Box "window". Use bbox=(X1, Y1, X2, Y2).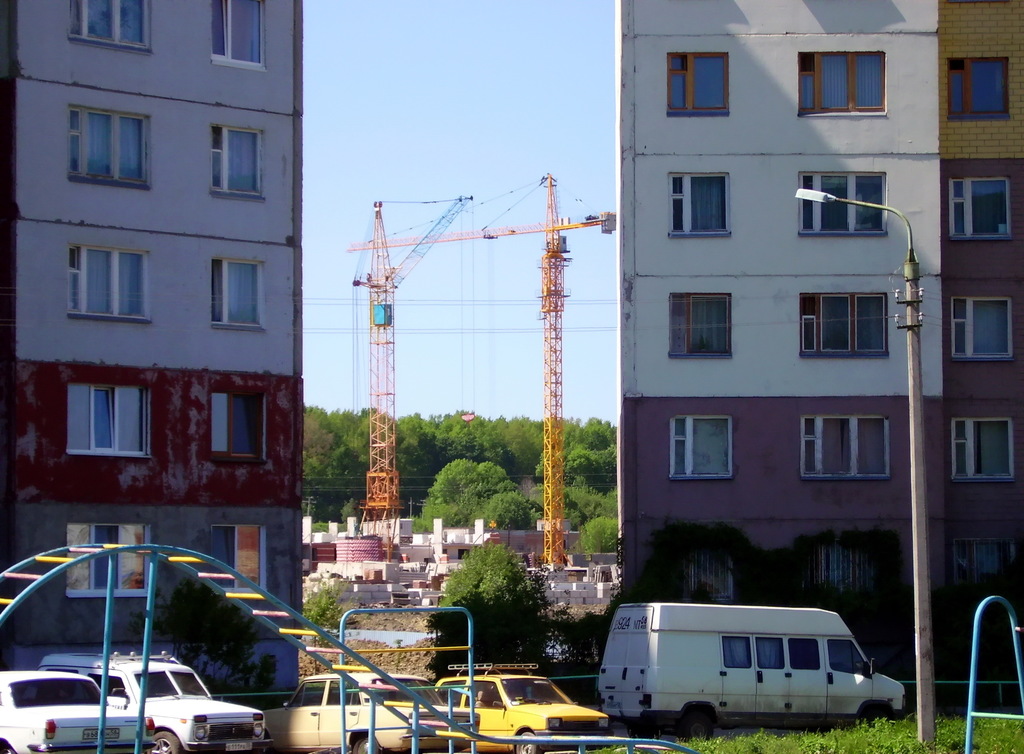
bbox=(668, 172, 733, 237).
